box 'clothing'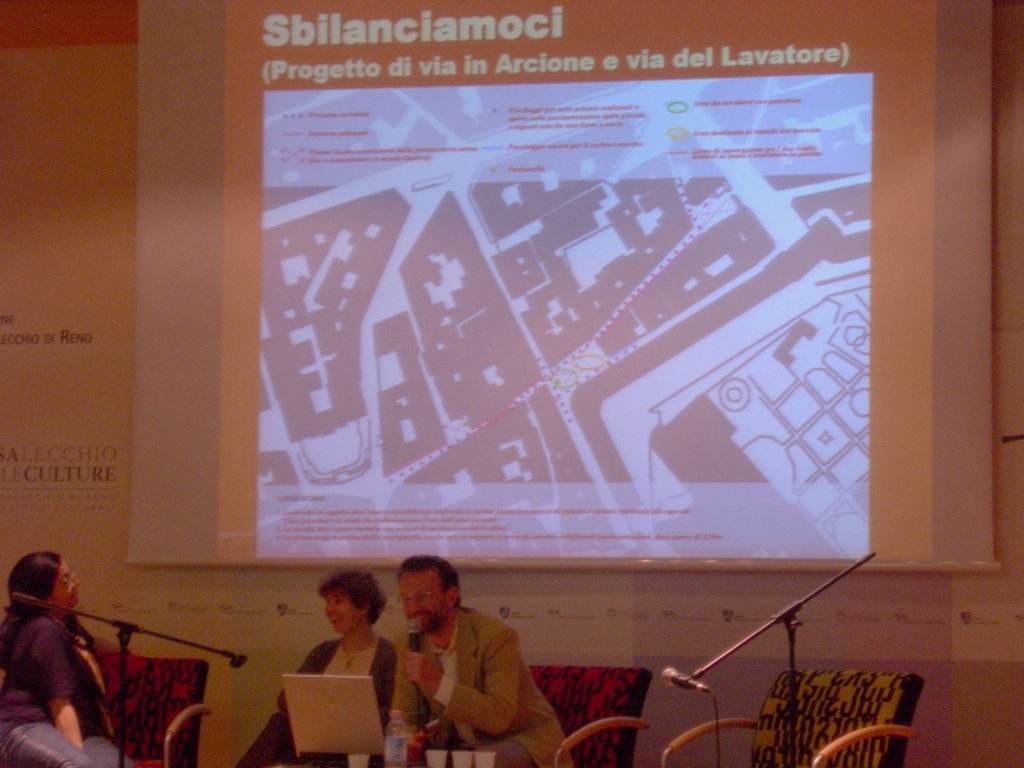
x1=0 y1=607 x2=126 y2=767
